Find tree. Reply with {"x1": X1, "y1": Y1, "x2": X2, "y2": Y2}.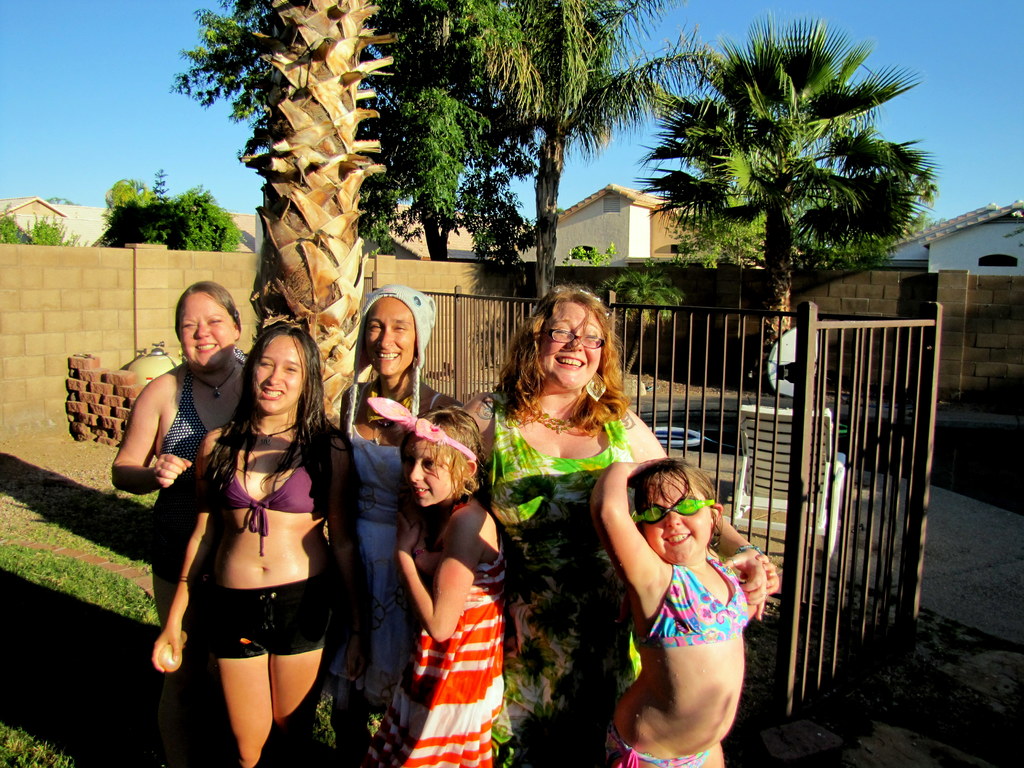
{"x1": 619, "y1": 0, "x2": 928, "y2": 324}.
